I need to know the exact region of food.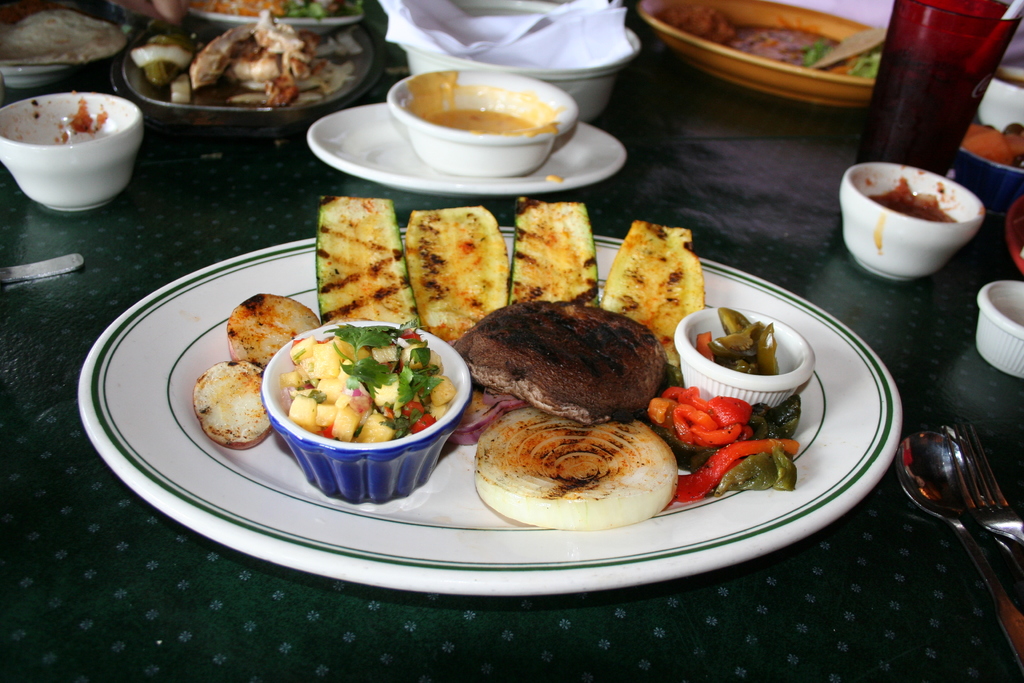
Region: (x1=593, y1=217, x2=707, y2=370).
